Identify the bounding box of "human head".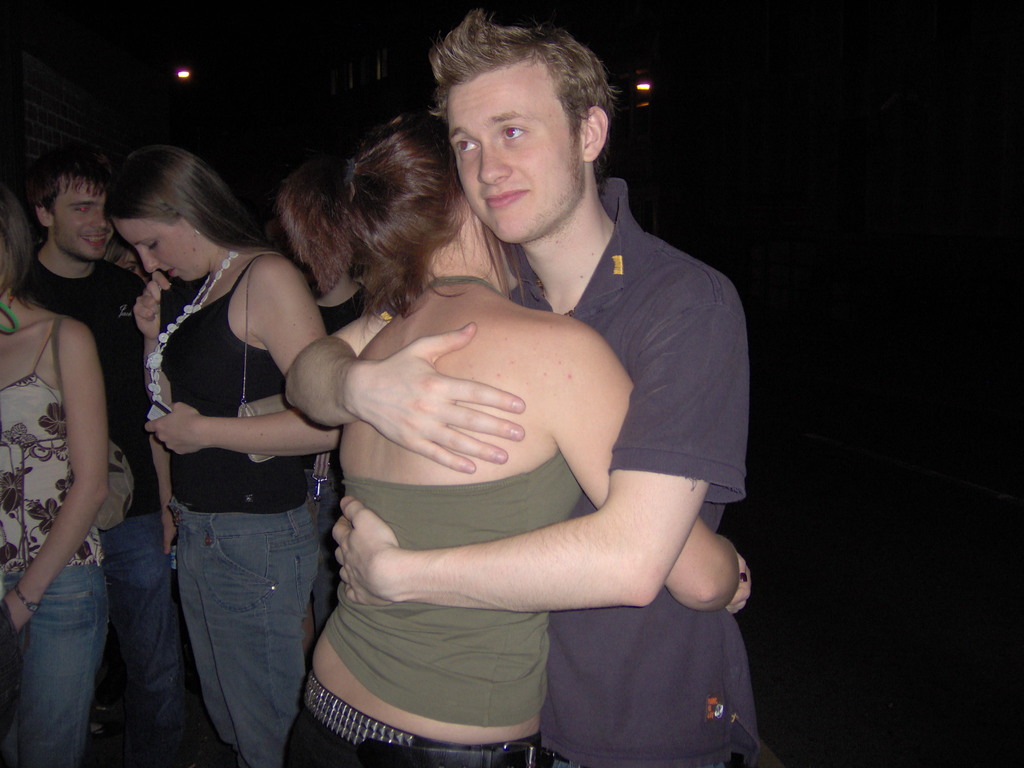
(349, 110, 527, 291).
